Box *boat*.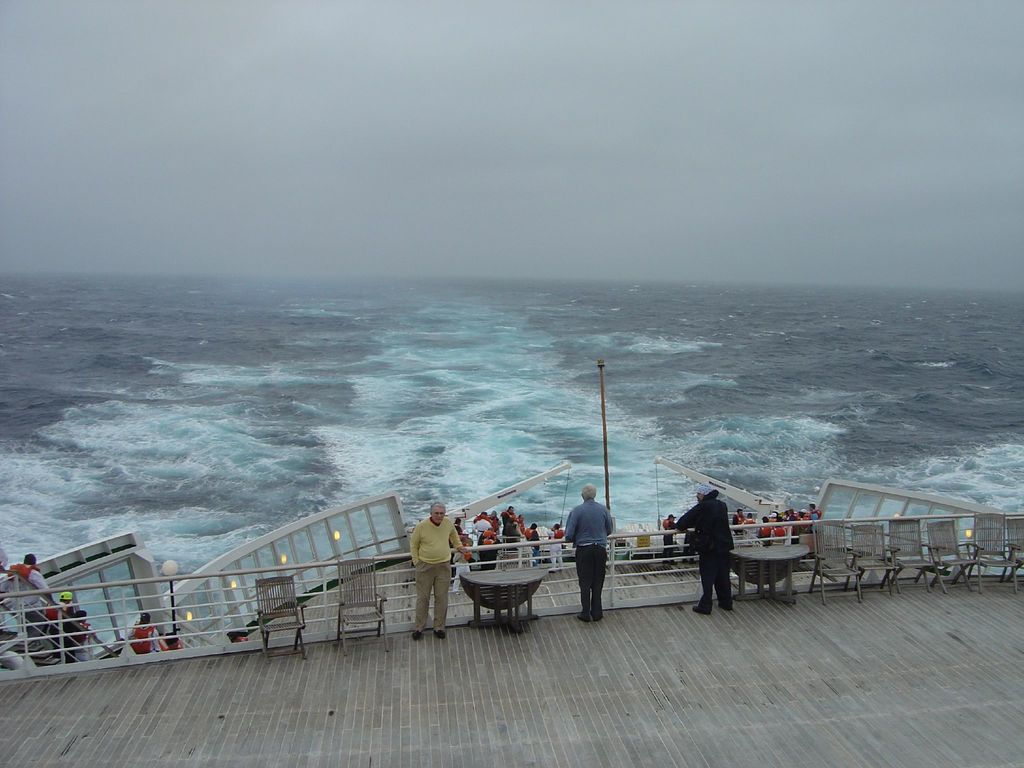
region(0, 360, 1023, 767).
